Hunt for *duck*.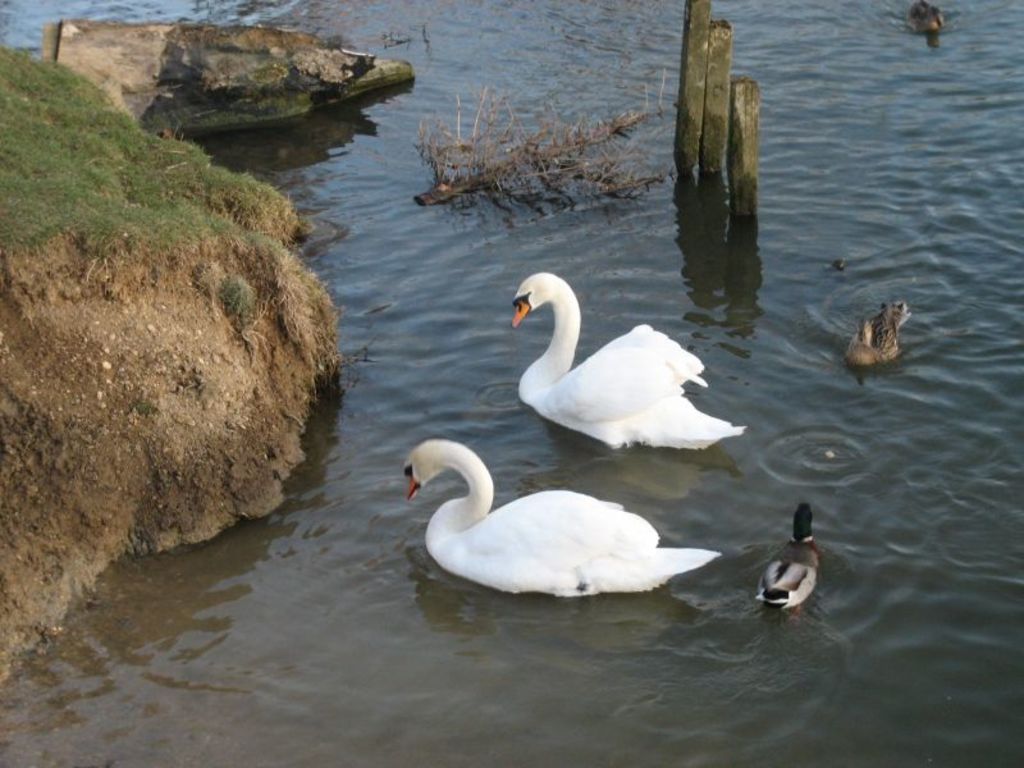
Hunted down at <region>402, 439, 723, 614</region>.
